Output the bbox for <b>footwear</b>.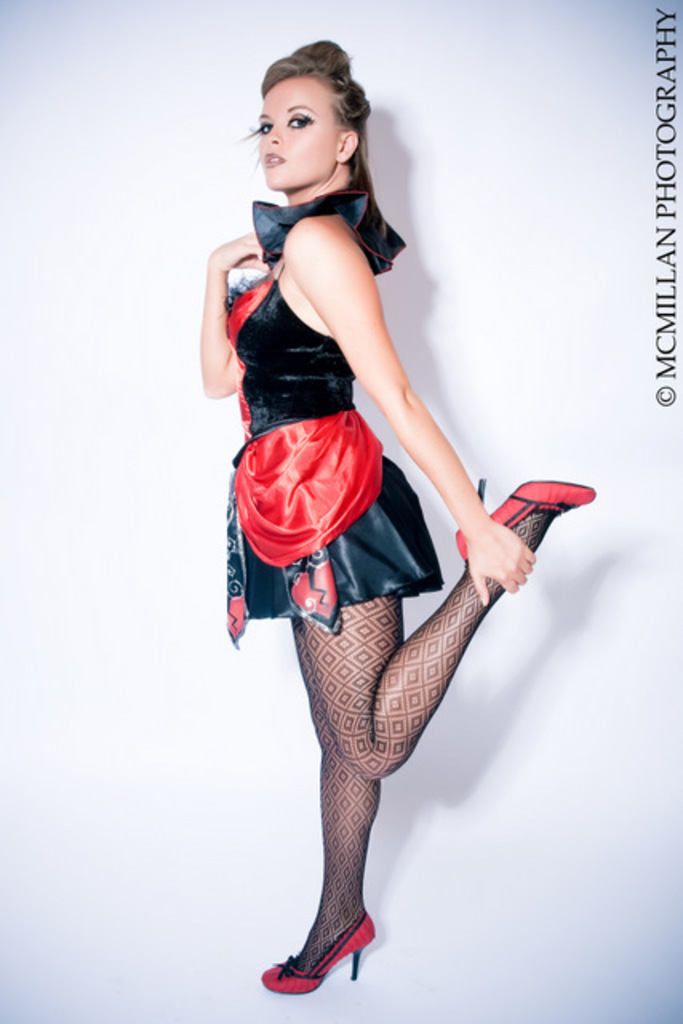
(left=489, top=475, right=592, bottom=554).
